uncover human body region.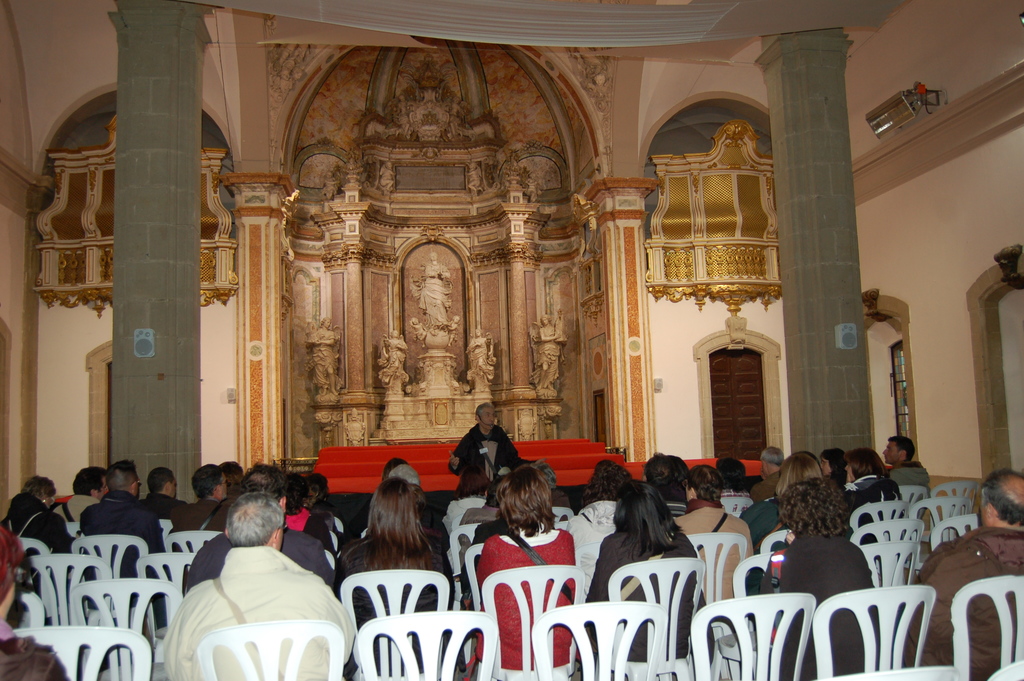
Uncovered: pyautogui.locateOnScreen(467, 327, 493, 384).
